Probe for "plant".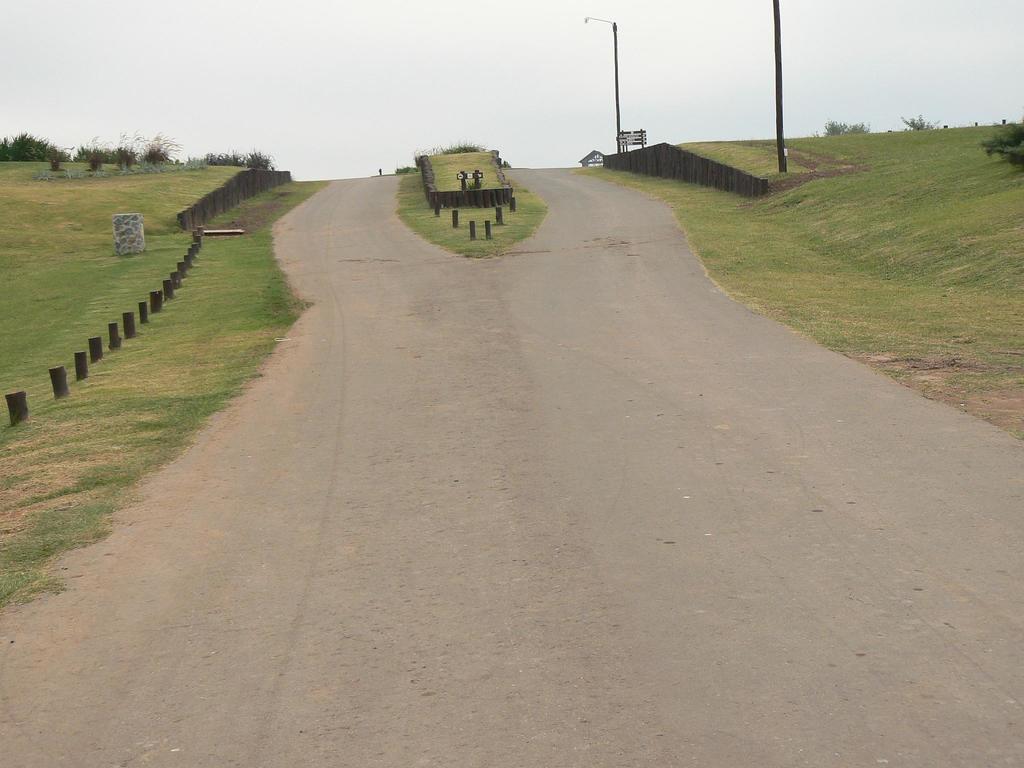
Probe result: 890,114,941,135.
